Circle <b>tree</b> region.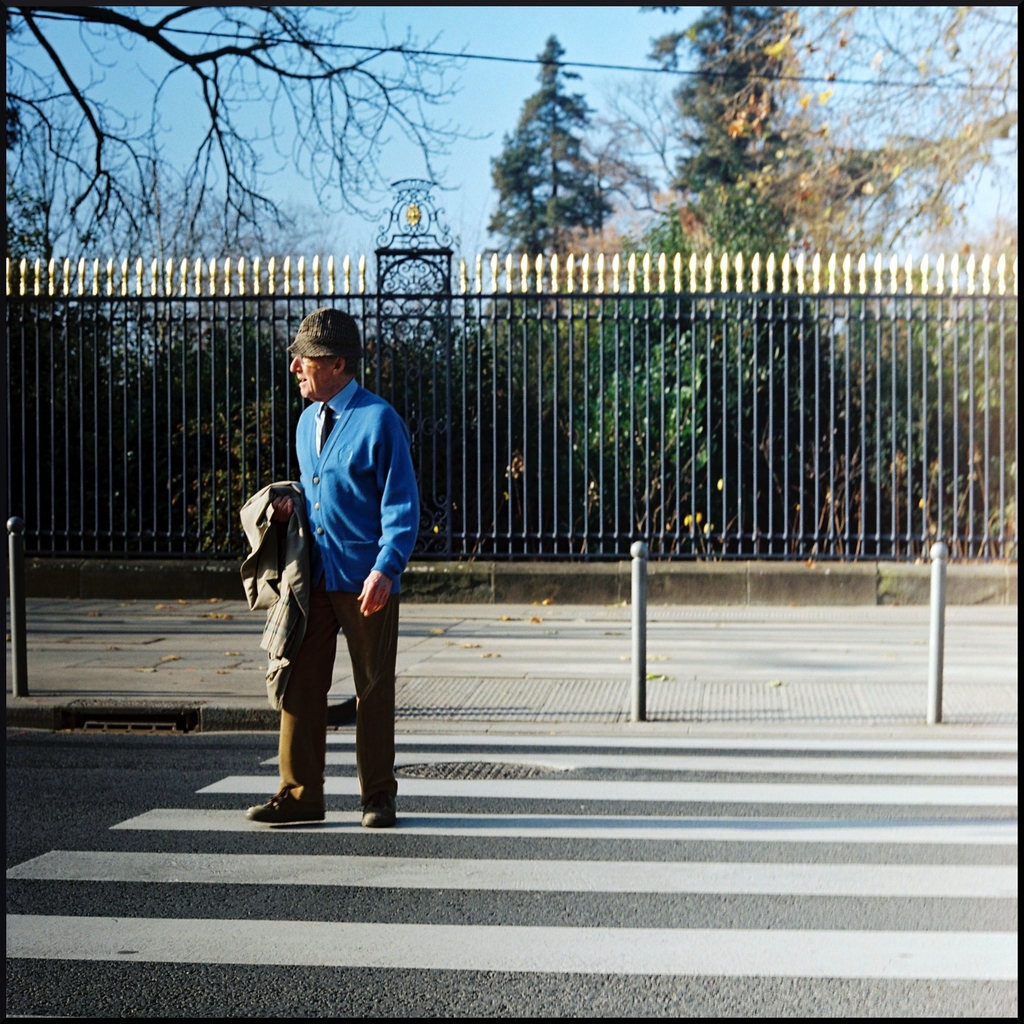
Region: rect(0, 0, 495, 395).
